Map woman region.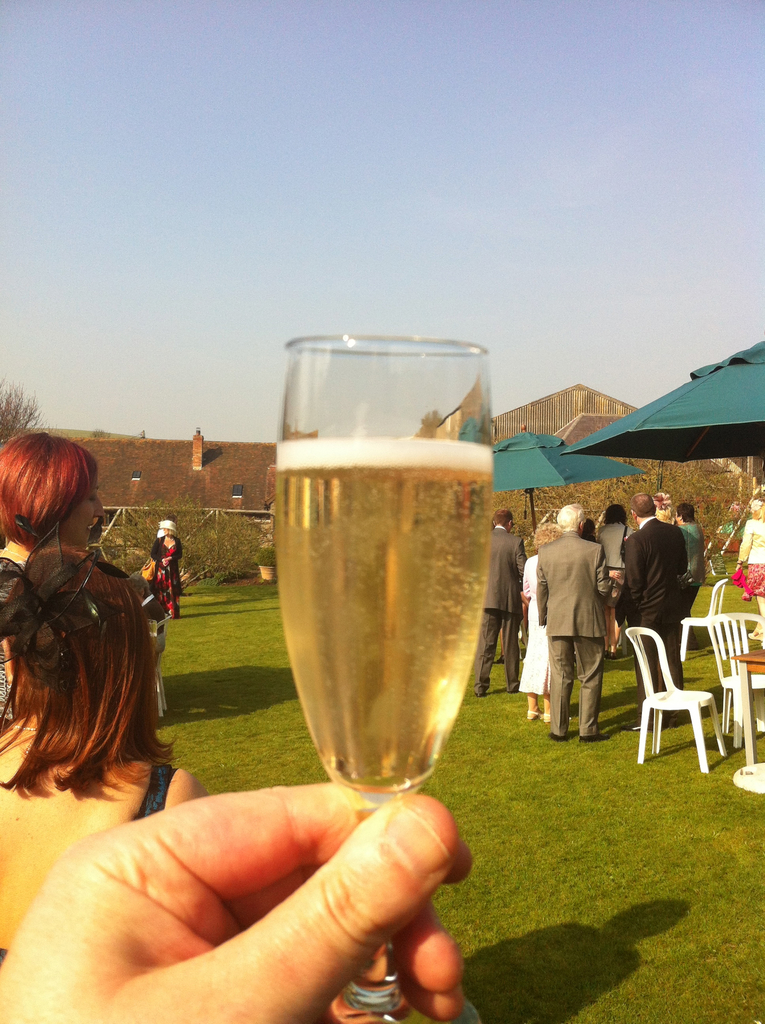
Mapped to 0:545:209:970.
